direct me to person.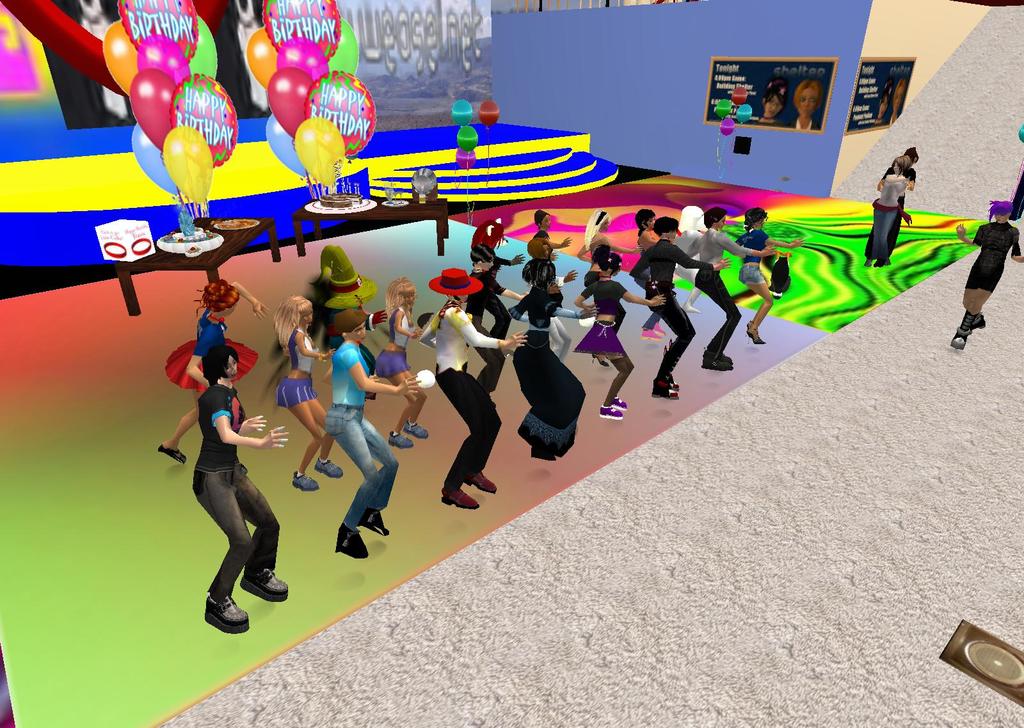
Direction: bbox=[785, 81, 818, 132].
